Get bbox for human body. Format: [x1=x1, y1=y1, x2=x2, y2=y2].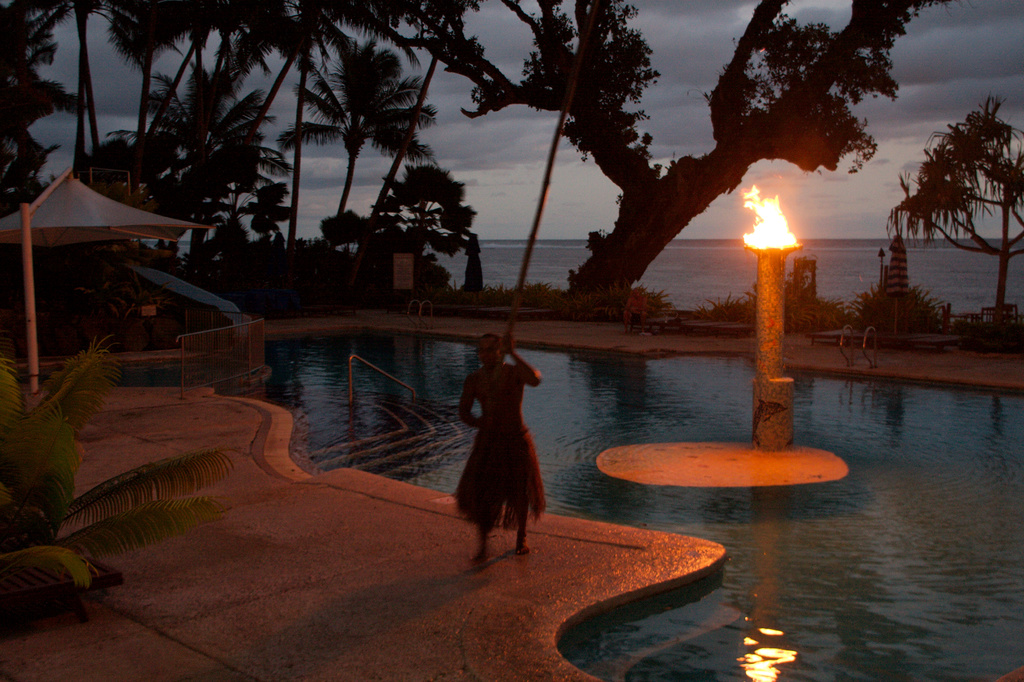
[x1=464, y1=329, x2=556, y2=567].
